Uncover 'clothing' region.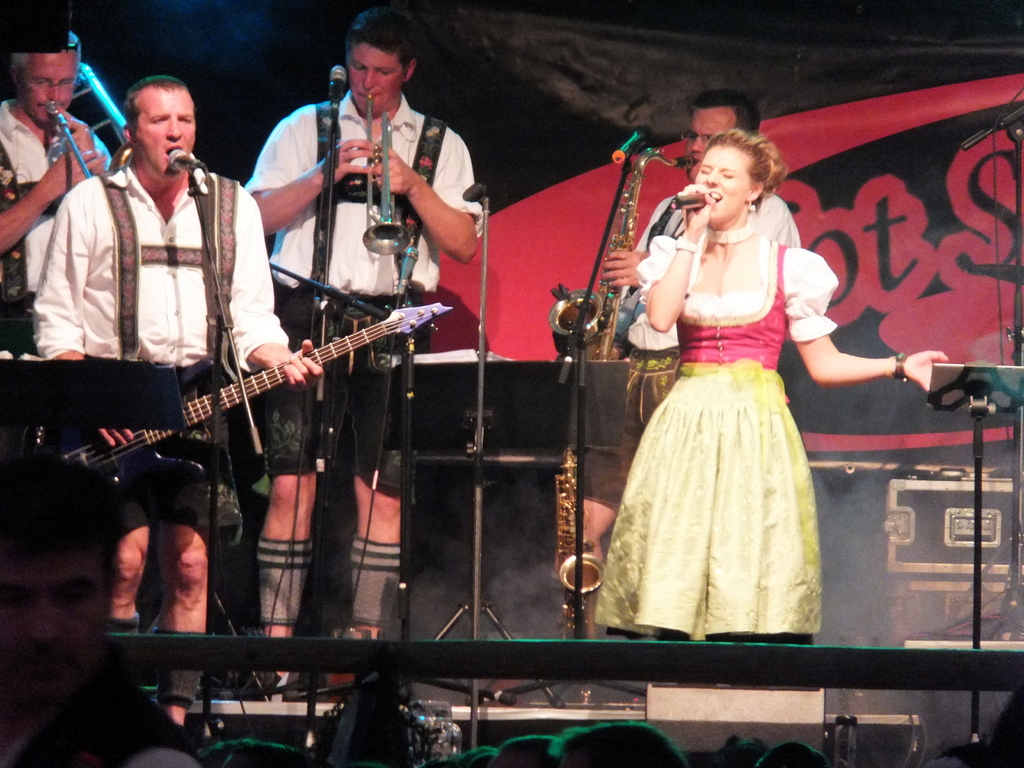
Uncovered: Rect(0, 98, 110, 305).
